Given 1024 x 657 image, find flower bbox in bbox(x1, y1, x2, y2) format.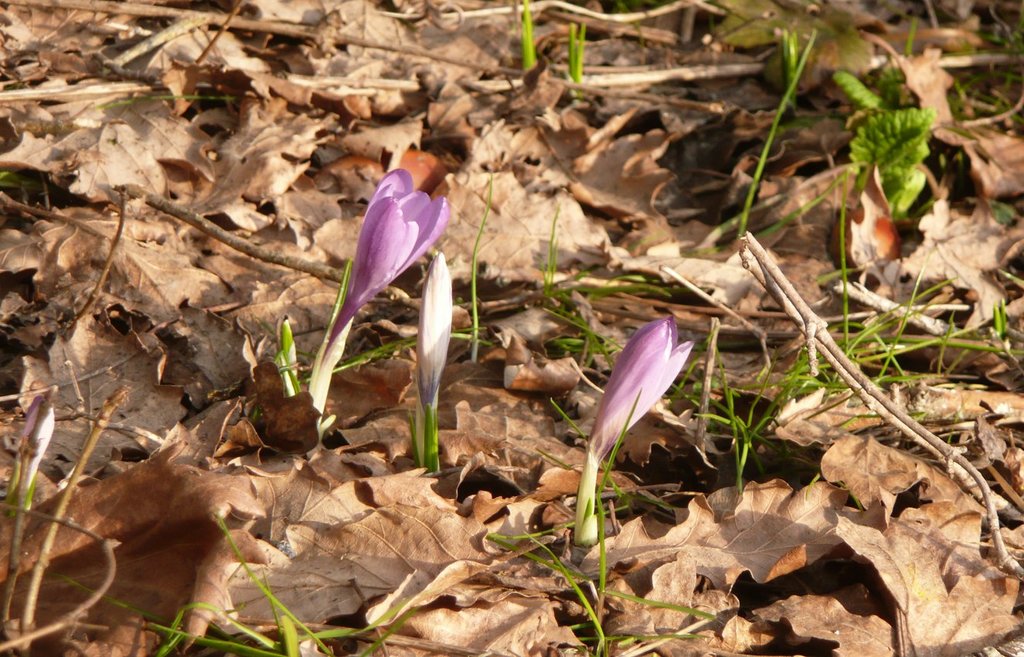
bbox(585, 316, 693, 454).
